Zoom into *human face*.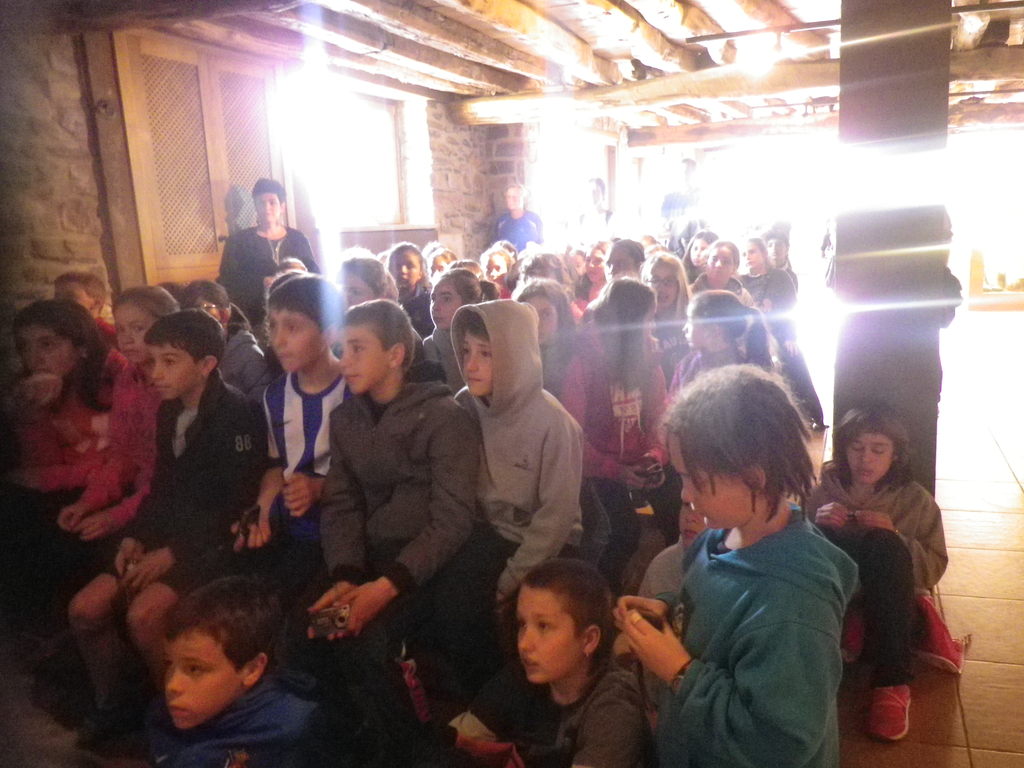
Zoom target: [164, 623, 241, 727].
